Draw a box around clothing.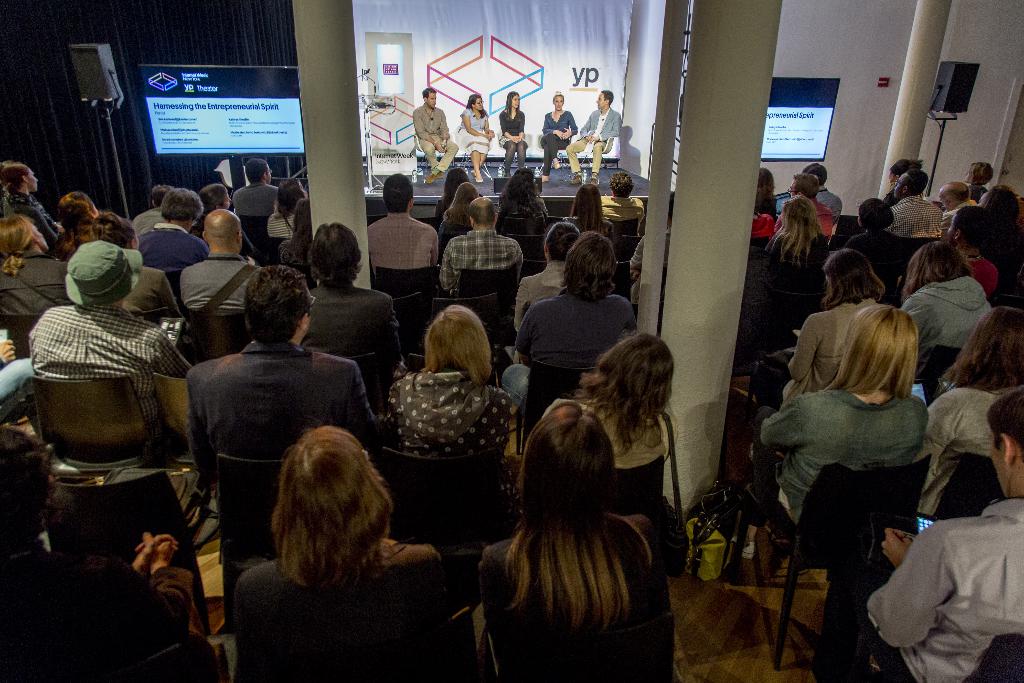
570/103/624/170.
